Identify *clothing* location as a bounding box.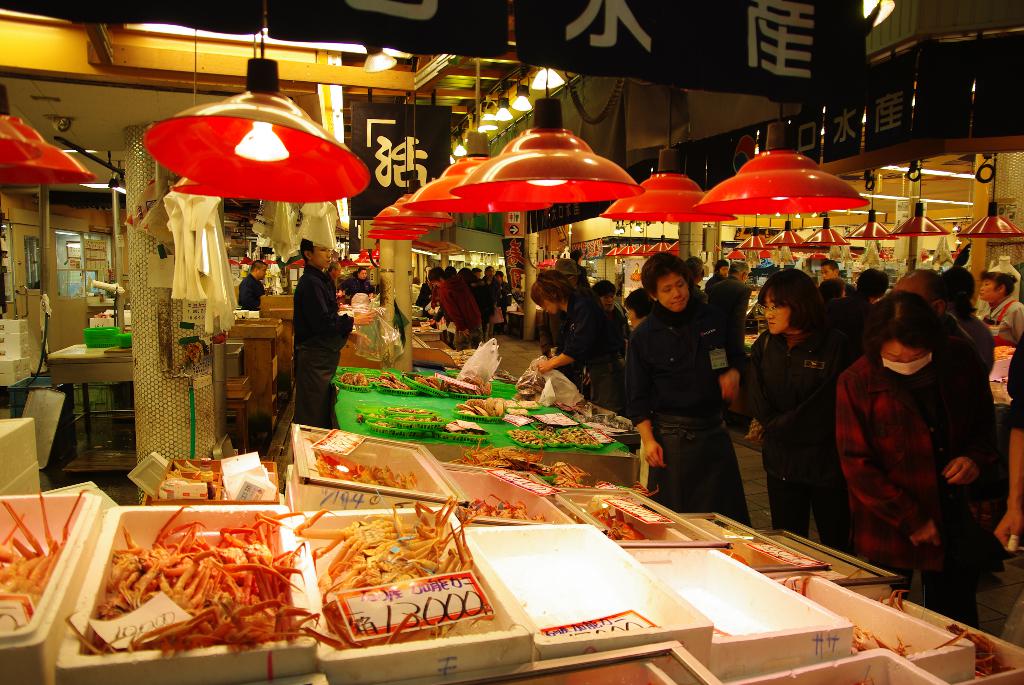
bbox(350, 275, 372, 291).
